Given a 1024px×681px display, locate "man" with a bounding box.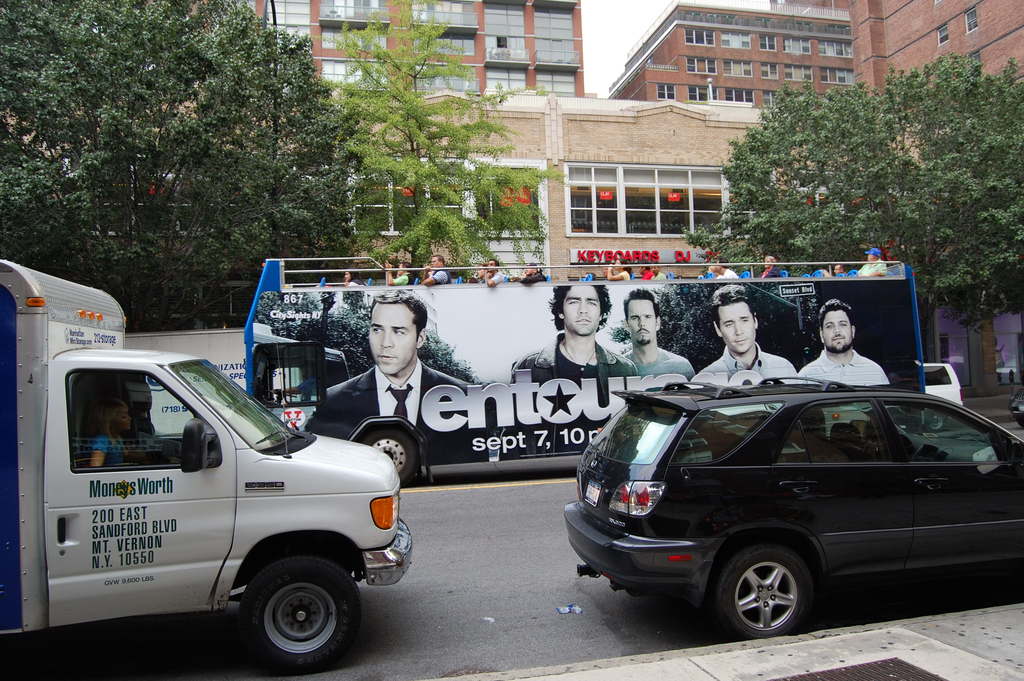
Located: 860/249/884/277.
